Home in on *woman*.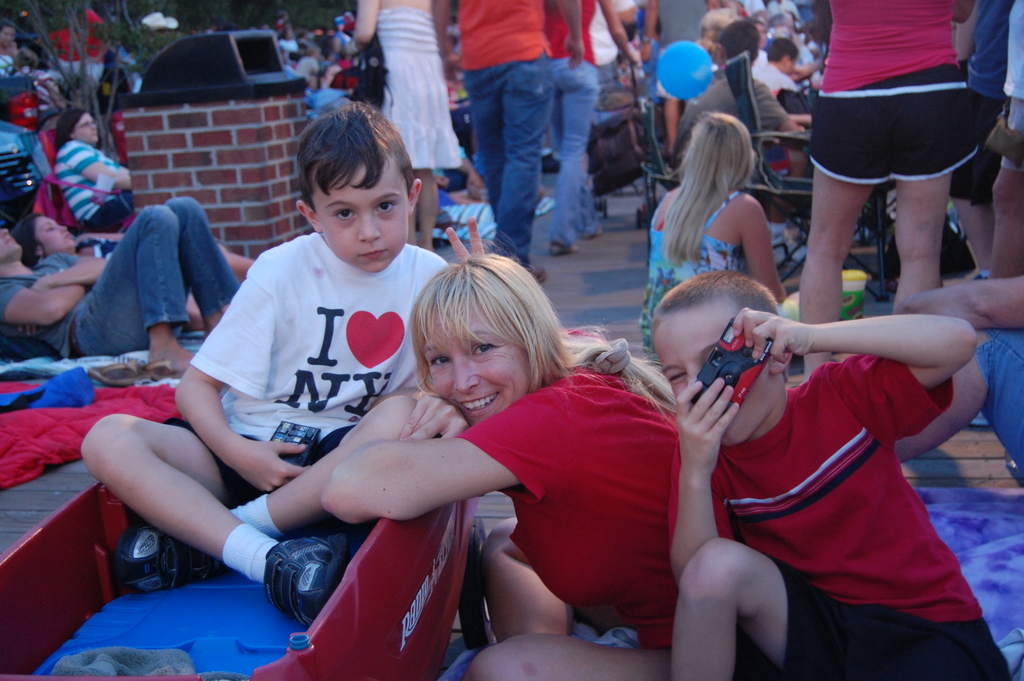
Homed in at box(987, 0, 1023, 280).
